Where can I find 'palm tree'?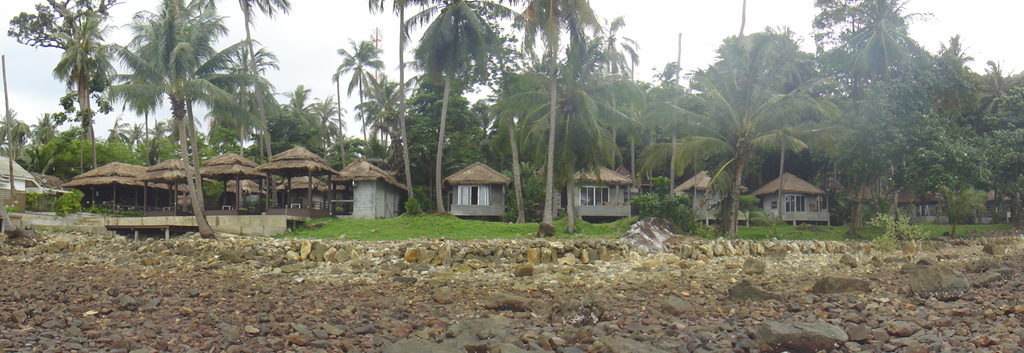
You can find it at [x1=56, y1=0, x2=94, y2=191].
